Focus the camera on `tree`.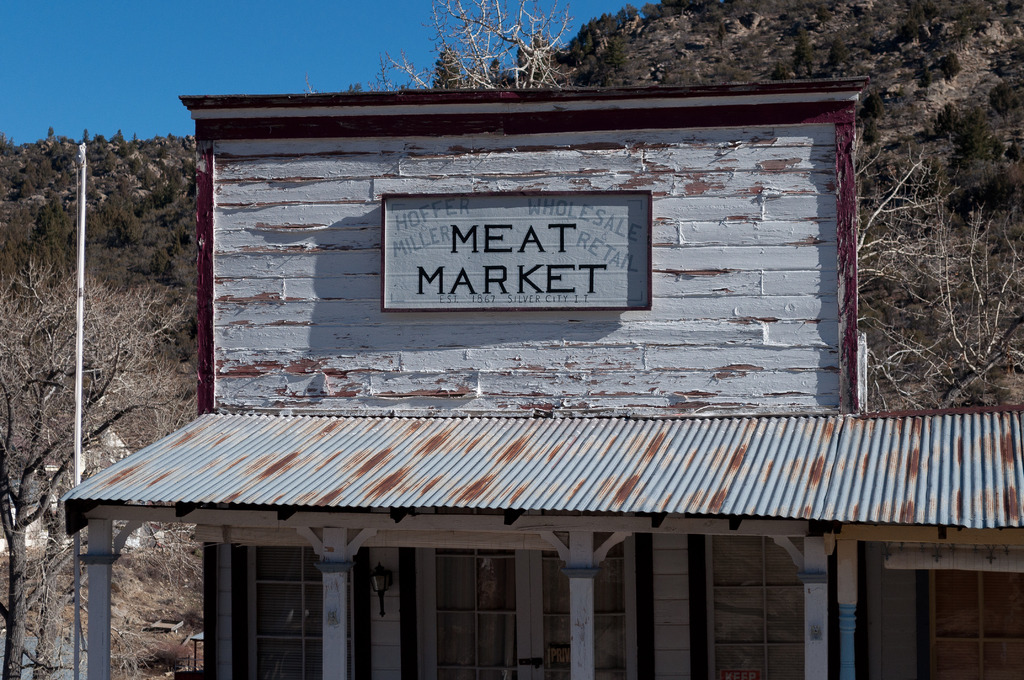
Focus region: 382:0:584:93.
